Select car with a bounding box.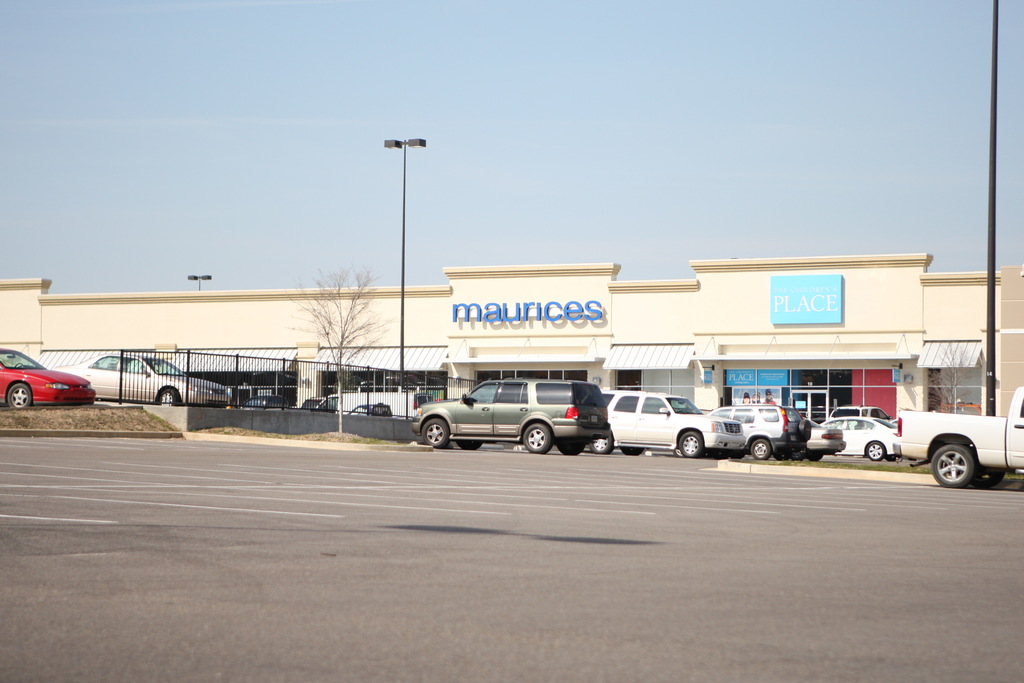
[409,374,611,459].
